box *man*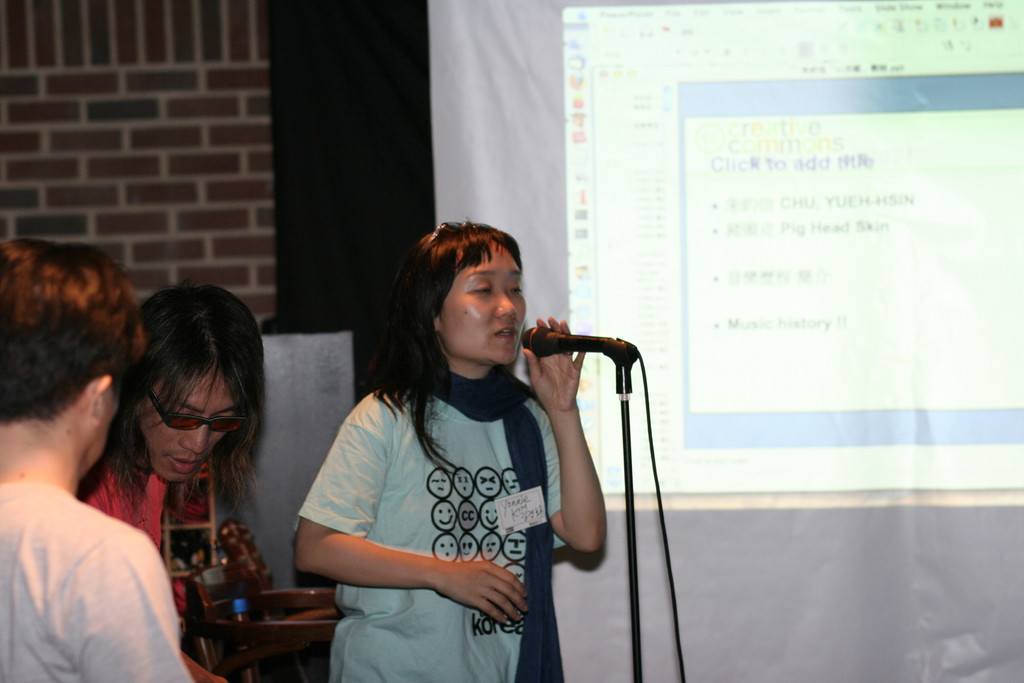
76:279:266:555
